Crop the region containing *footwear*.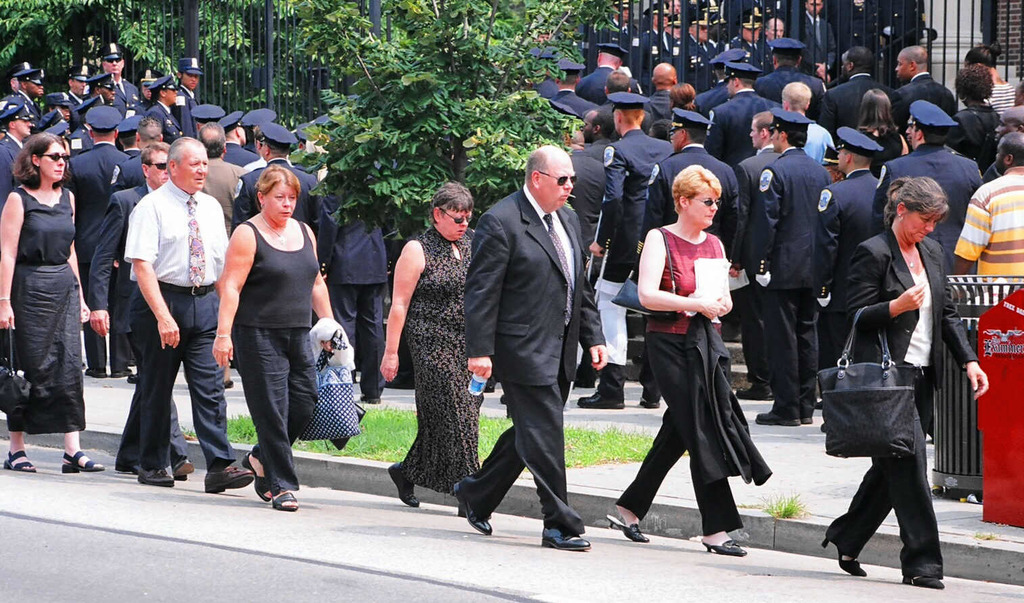
Crop region: bbox=[133, 466, 174, 490].
